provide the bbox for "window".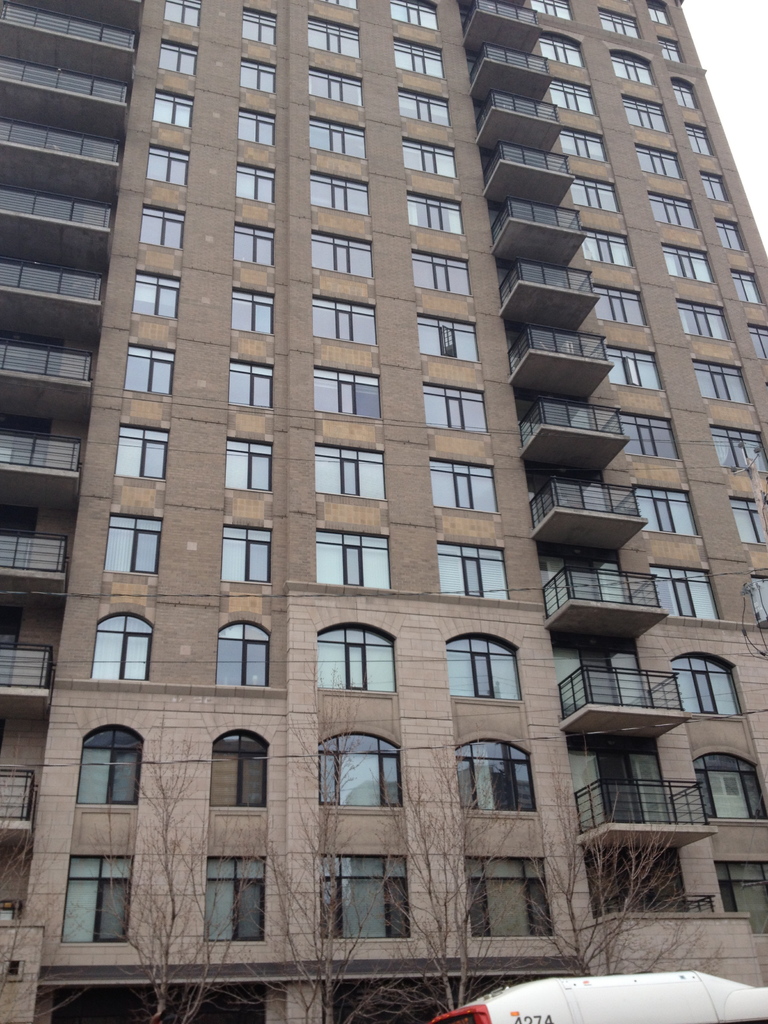
pyautogui.locateOnScreen(660, 244, 719, 285).
